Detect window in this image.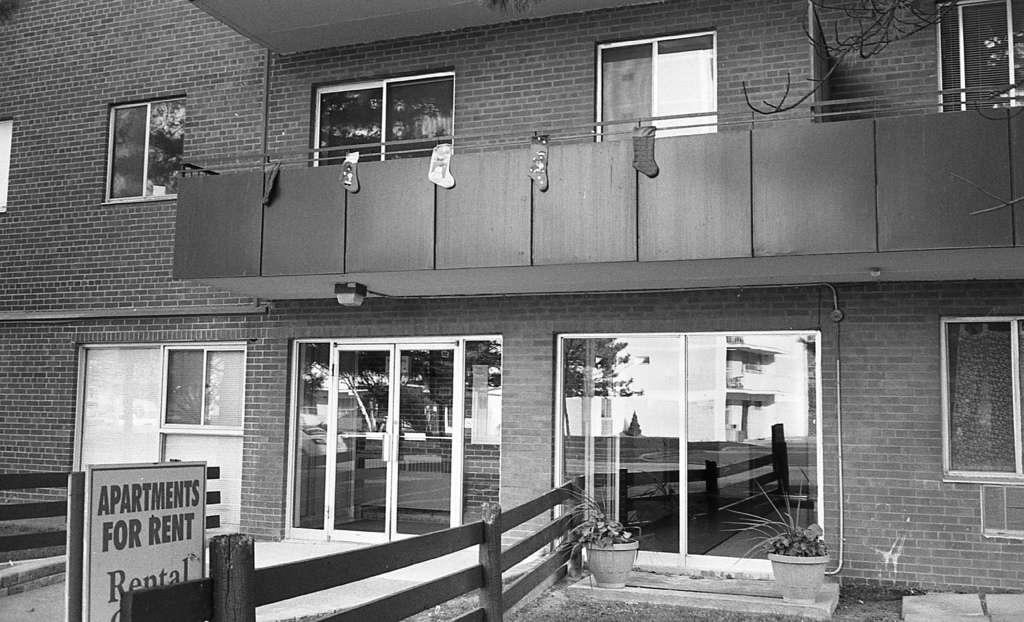
Detection: box(167, 348, 247, 433).
